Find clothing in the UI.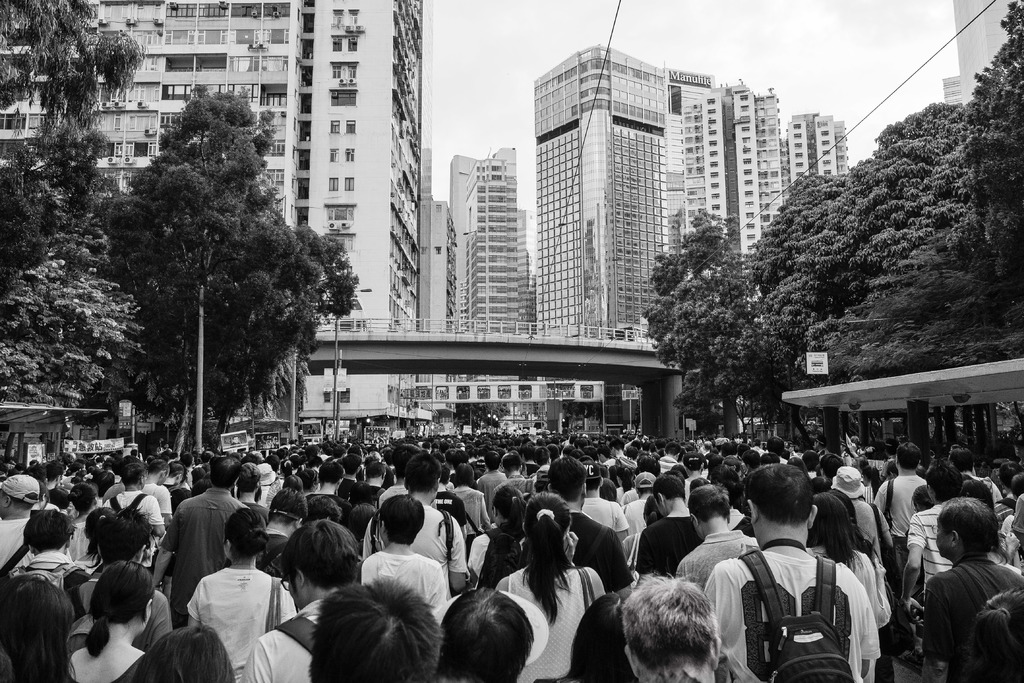
UI element at box=[381, 484, 418, 509].
